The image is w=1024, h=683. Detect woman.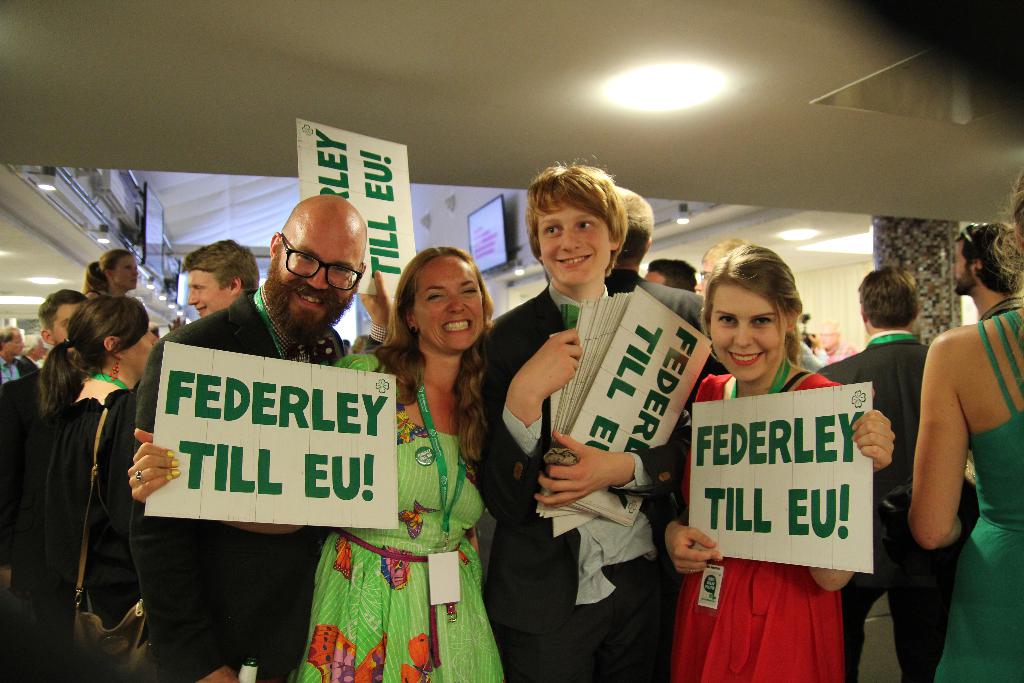
Detection: pyautogui.locateOnScreen(684, 270, 900, 666).
